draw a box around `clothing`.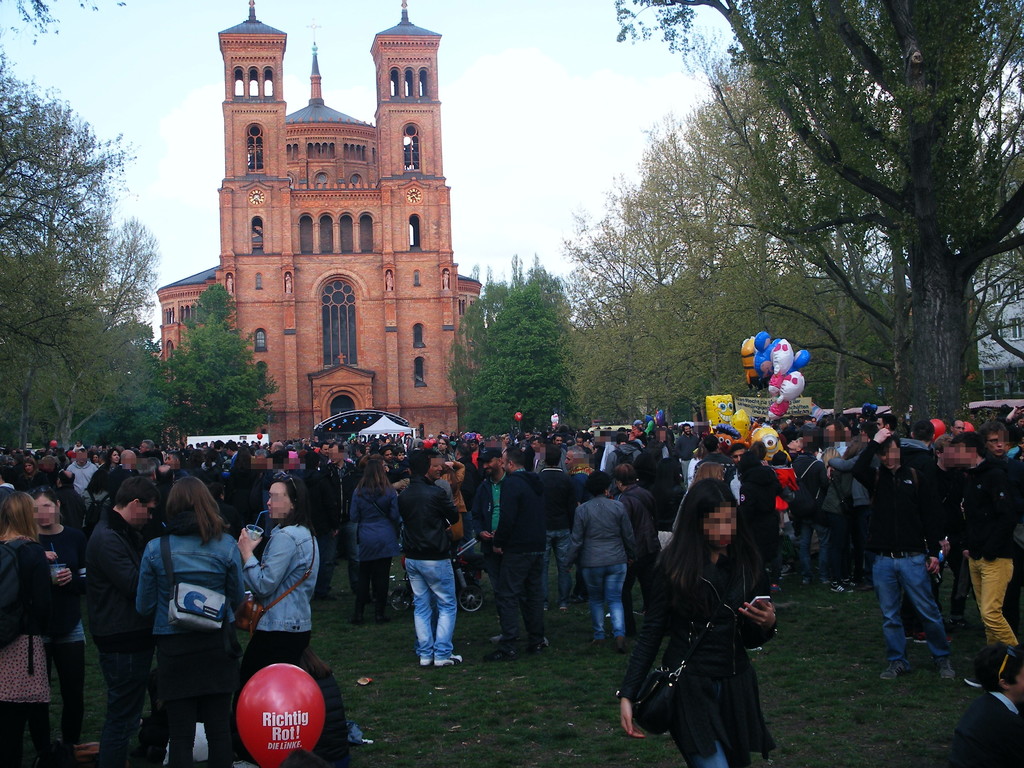
Rect(348, 467, 406, 611).
